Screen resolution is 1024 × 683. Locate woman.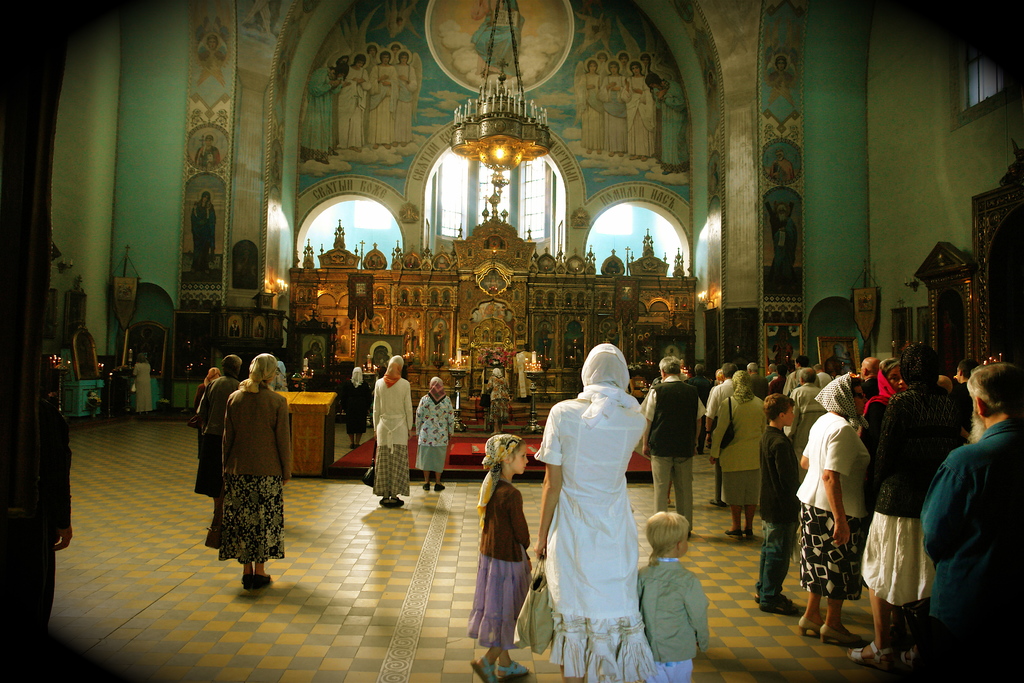
(left=859, top=352, right=920, bottom=450).
